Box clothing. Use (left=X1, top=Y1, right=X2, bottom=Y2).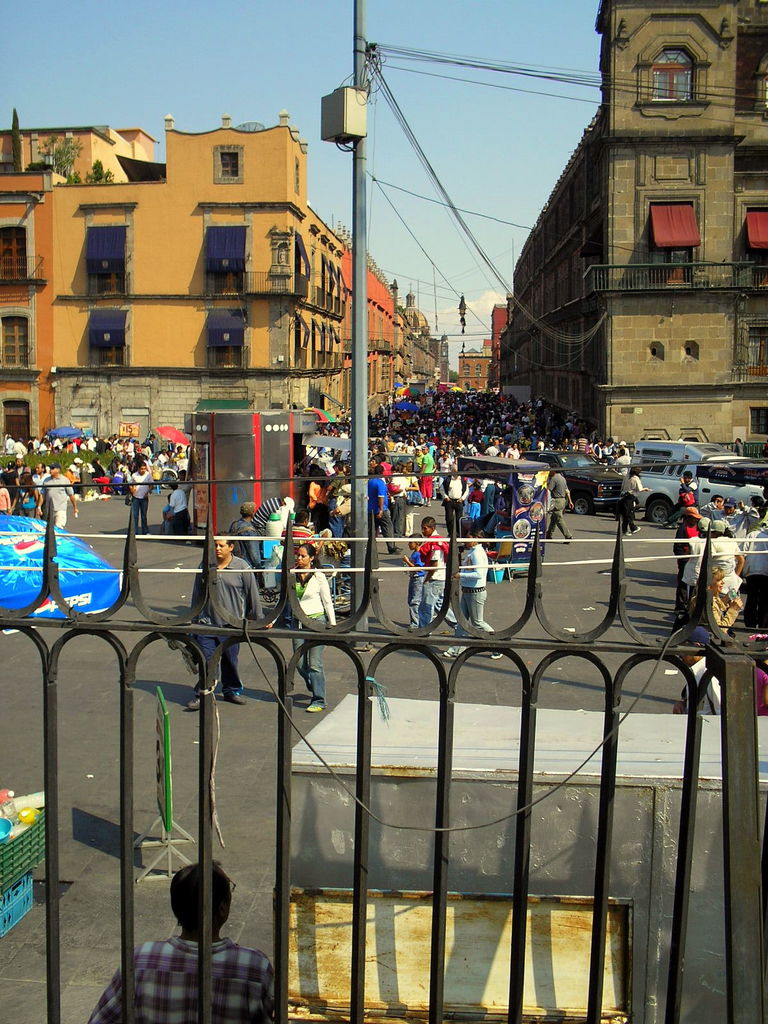
(left=408, top=550, right=428, bottom=629).
